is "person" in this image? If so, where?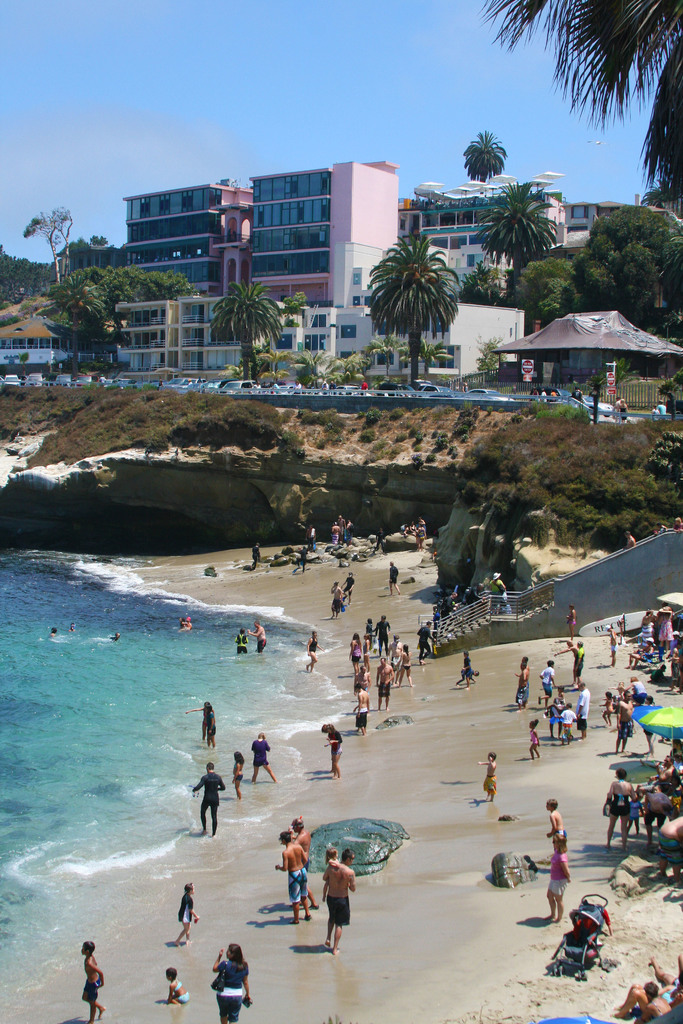
Yes, at {"x1": 350, "y1": 632, "x2": 361, "y2": 676}.
